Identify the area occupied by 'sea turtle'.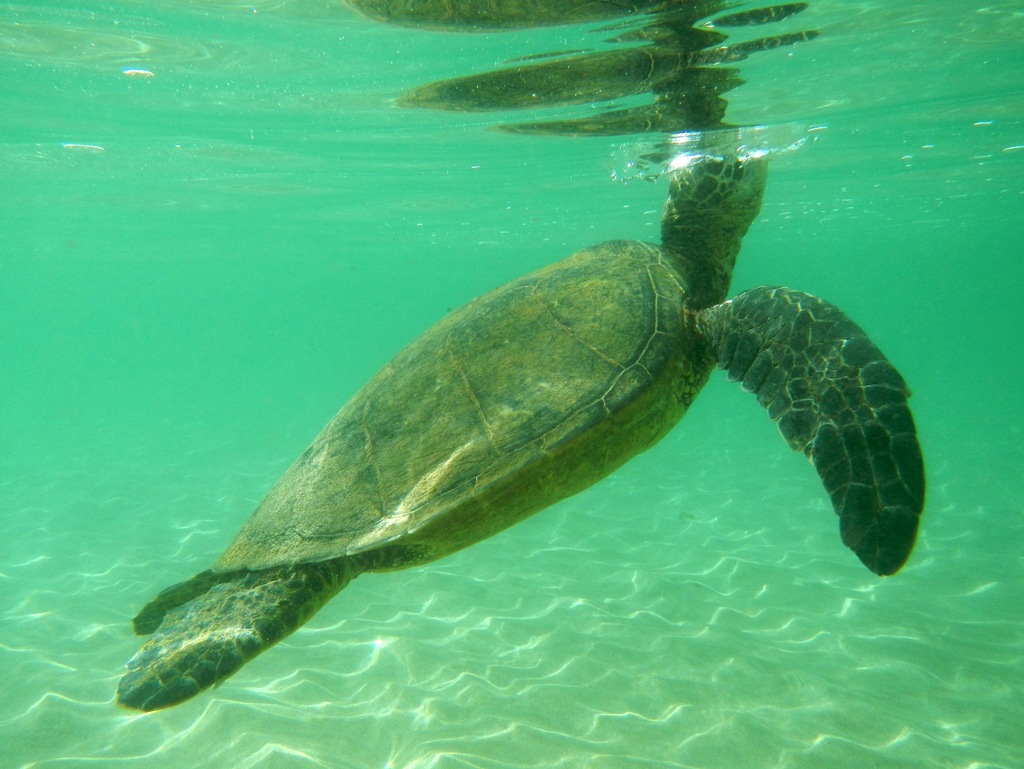
Area: locate(115, 157, 932, 710).
